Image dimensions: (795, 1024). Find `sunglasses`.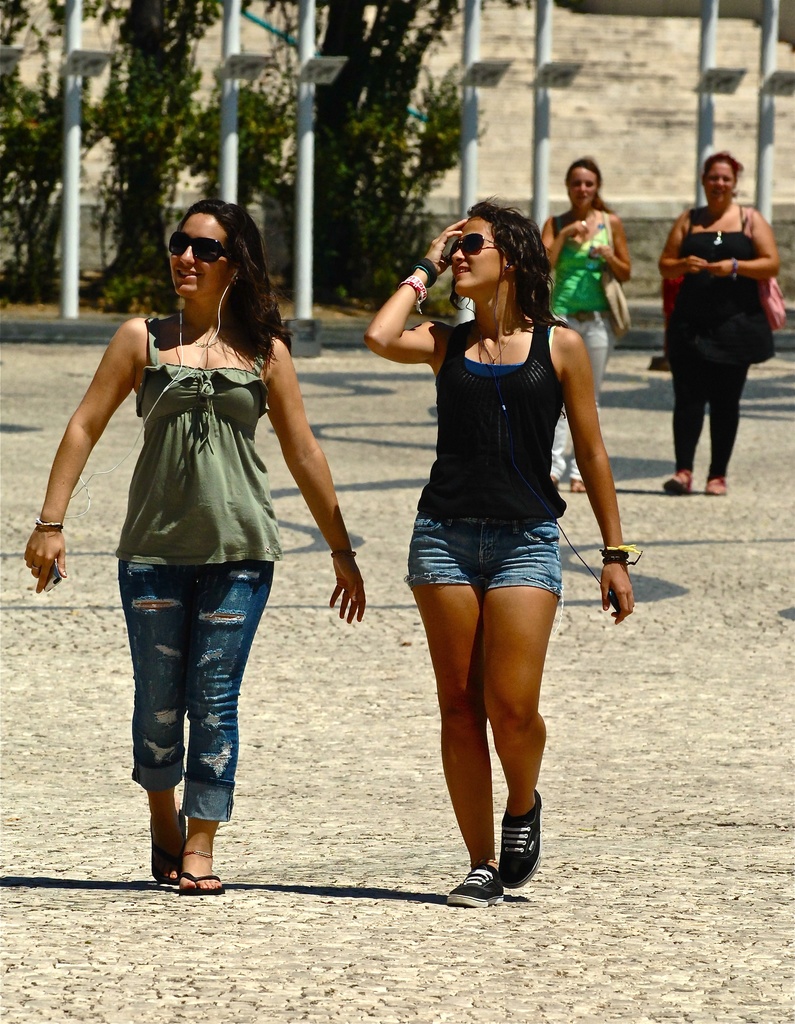
box(449, 232, 493, 256).
